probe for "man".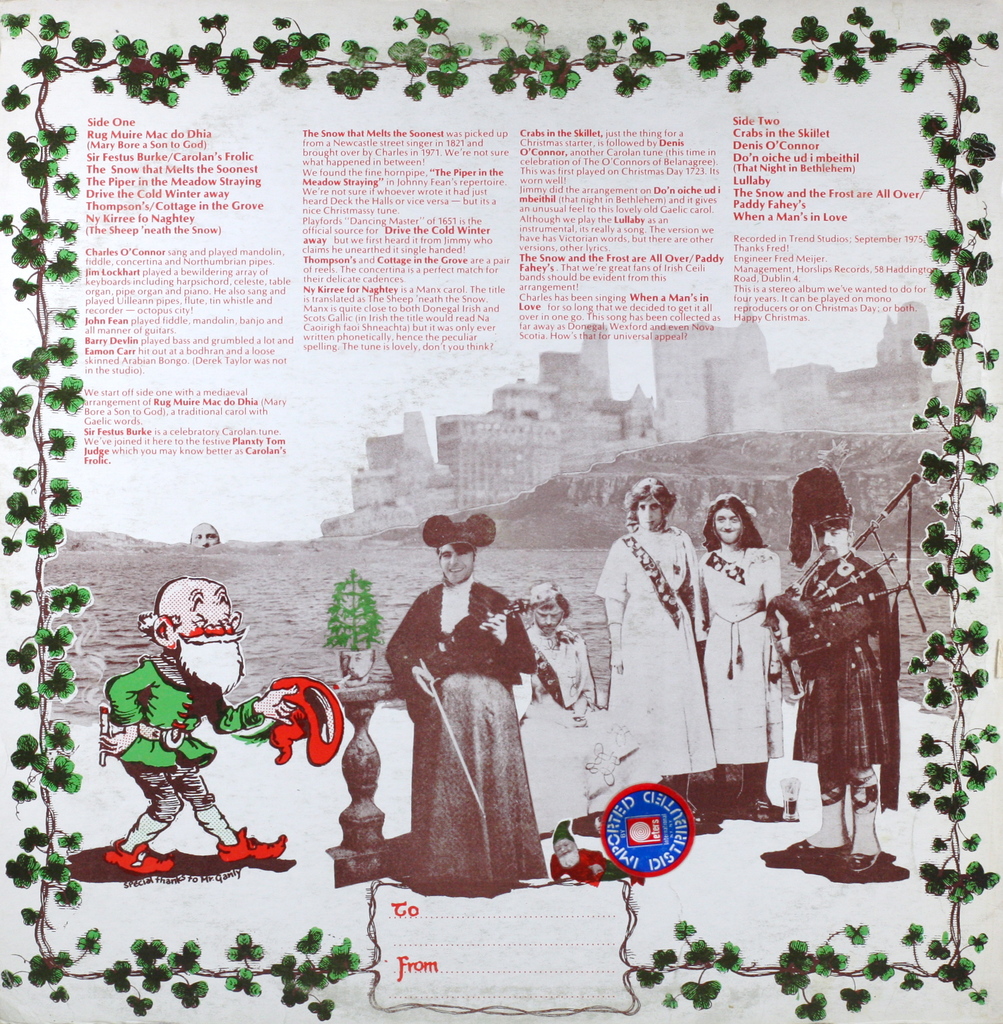
Probe result: left=382, top=523, right=547, bottom=890.
